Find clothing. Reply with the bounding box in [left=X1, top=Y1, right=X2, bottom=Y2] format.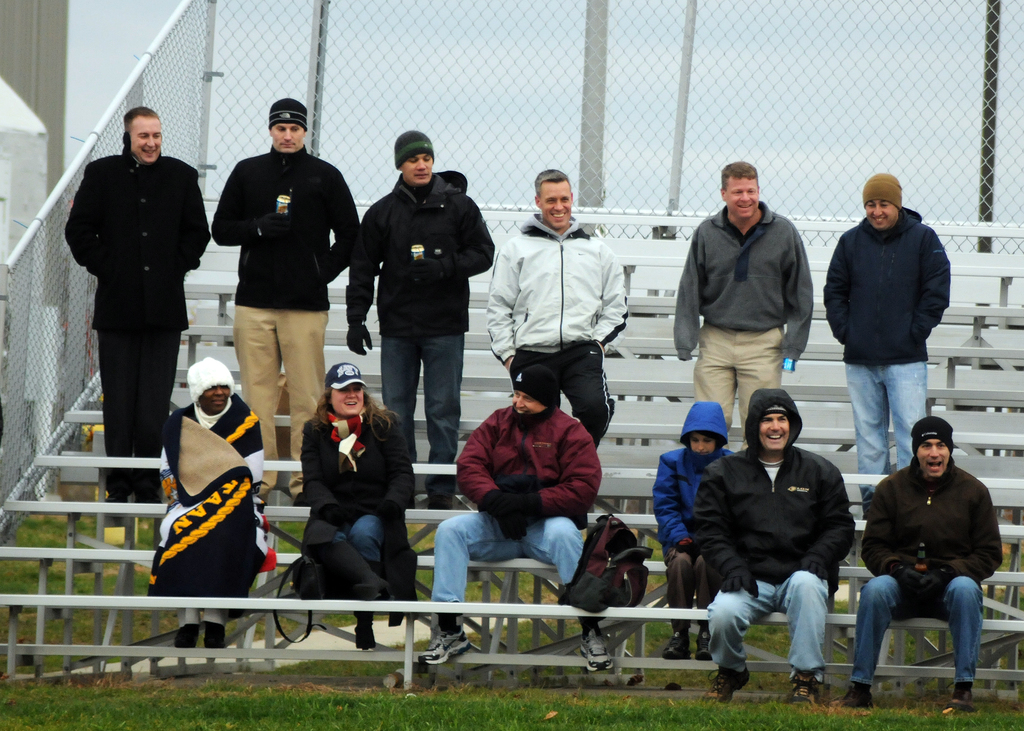
[left=491, top=213, right=625, bottom=459].
